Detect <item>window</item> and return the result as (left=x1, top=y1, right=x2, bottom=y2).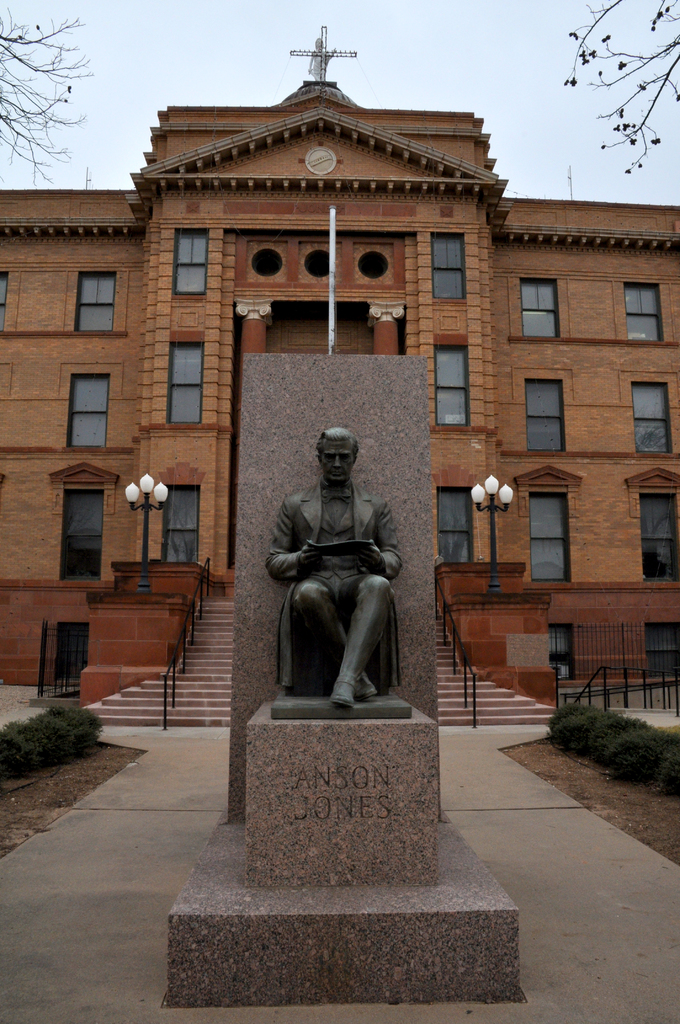
(left=157, top=489, right=201, bottom=563).
